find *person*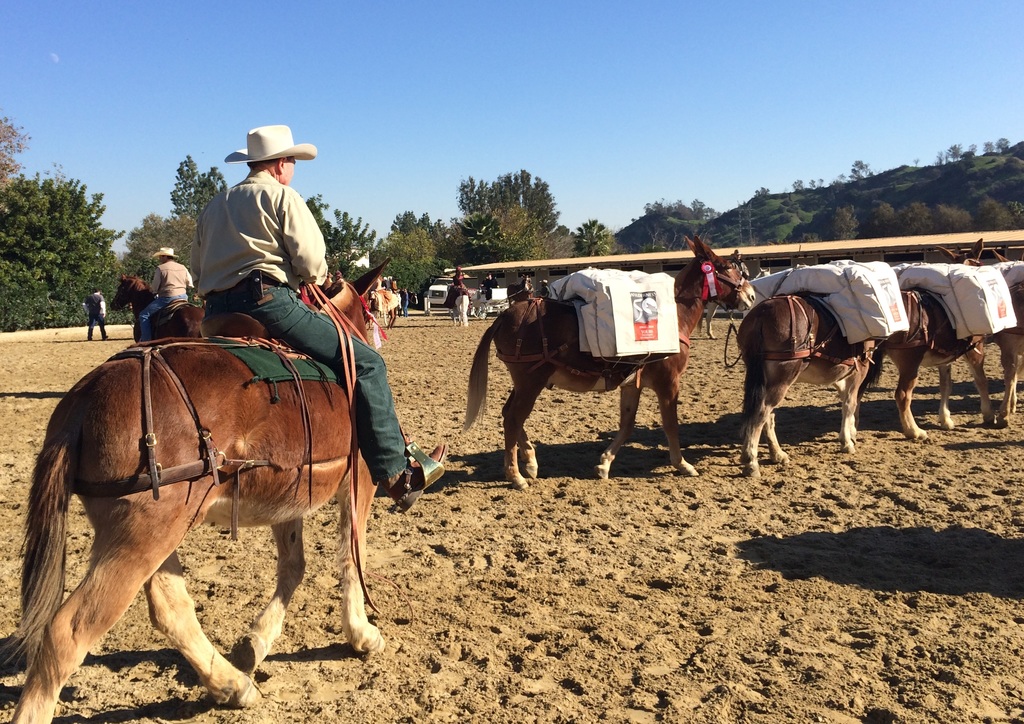
x1=413 y1=296 x2=420 y2=305
